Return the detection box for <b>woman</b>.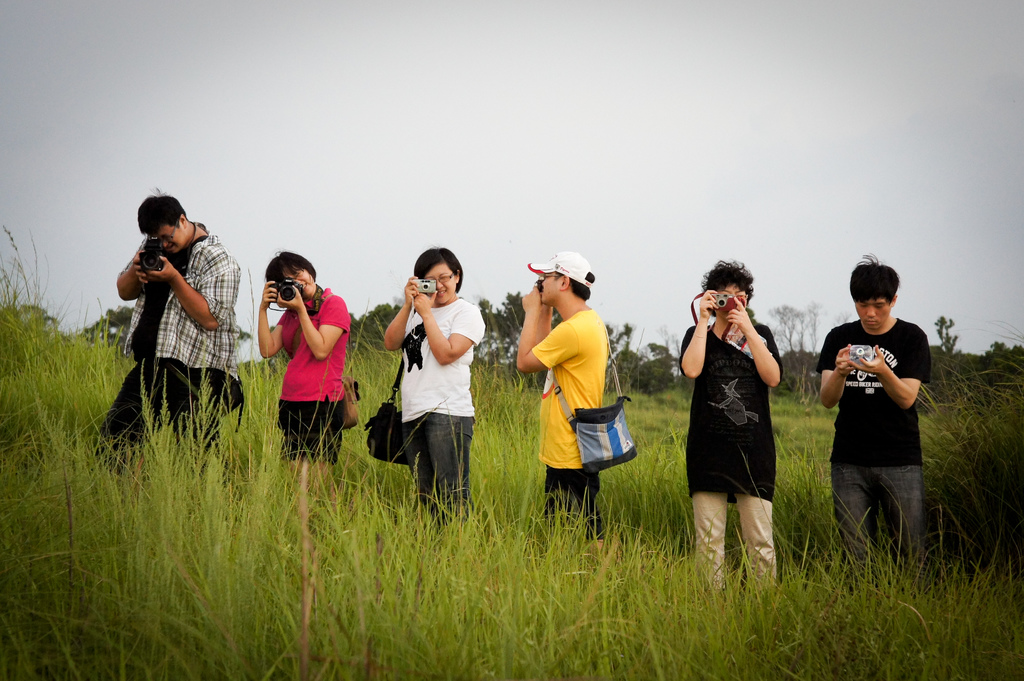
pyautogui.locateOnScreen(377, 253, 485, 522).
